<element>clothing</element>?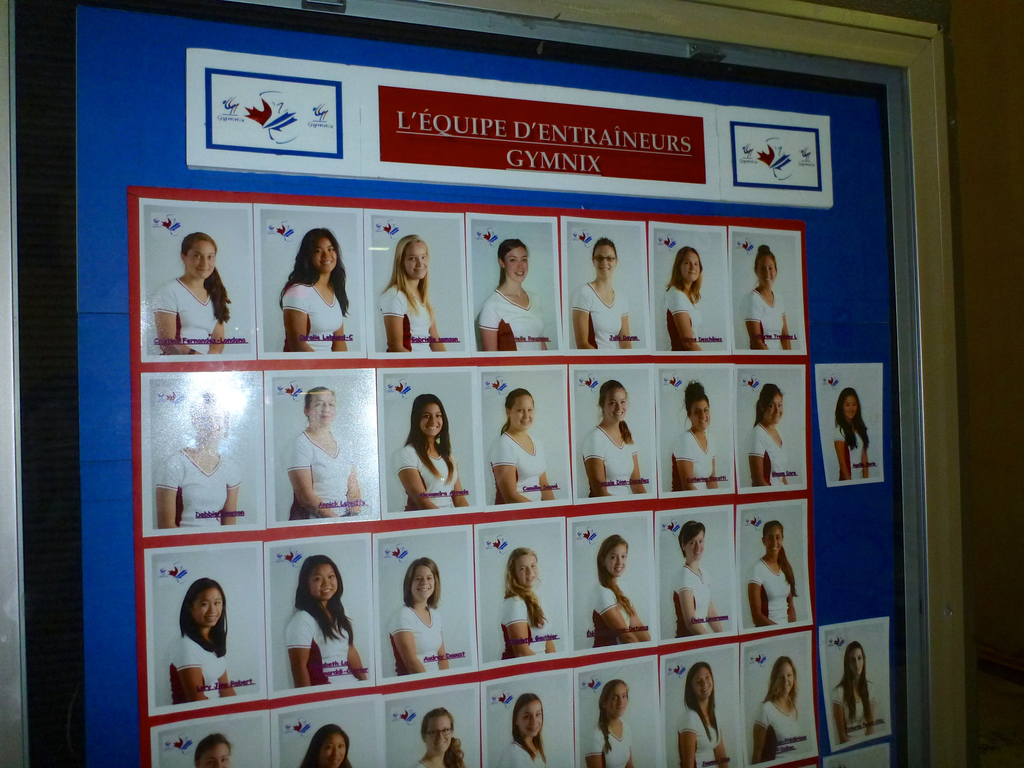
Rect(671, 430, 721, 492)
